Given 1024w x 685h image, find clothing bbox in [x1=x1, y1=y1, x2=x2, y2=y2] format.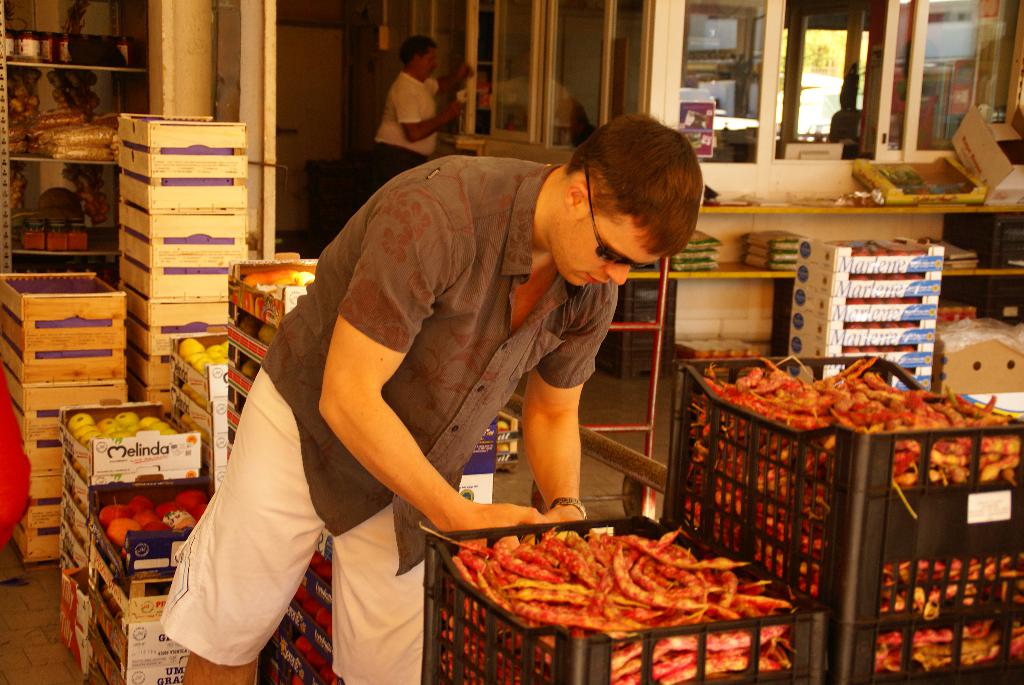
[x1=364, y1=72, x2=444, y2=196].
